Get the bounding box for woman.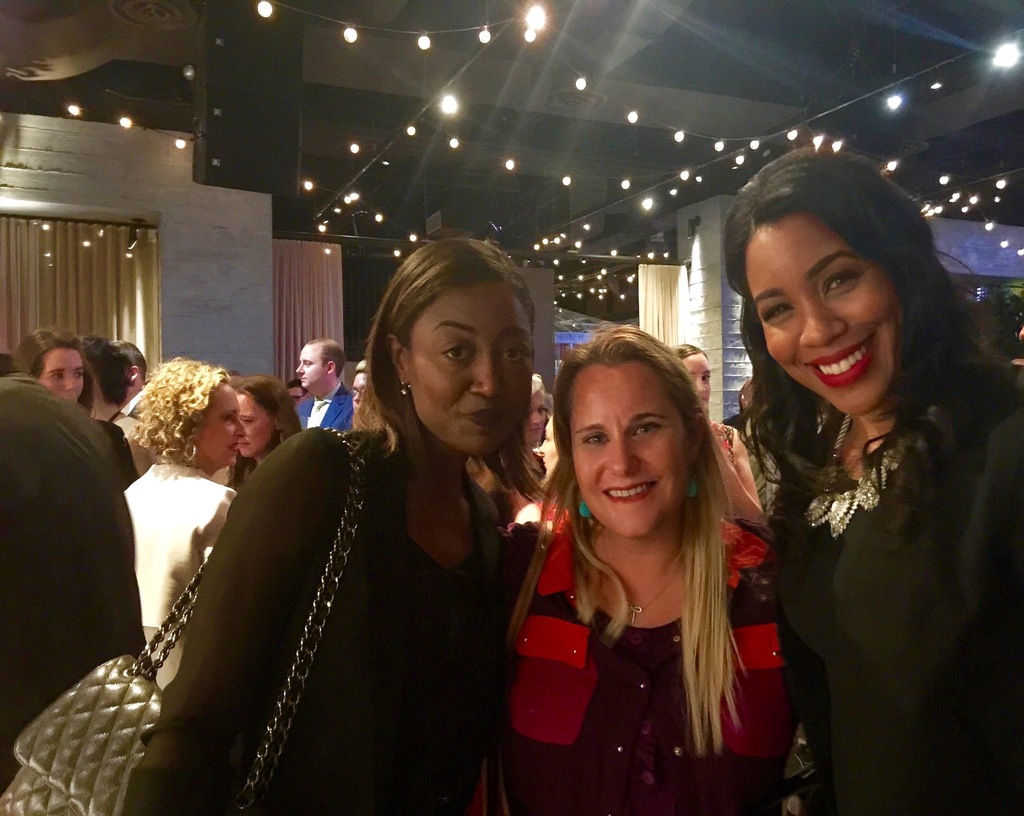
l=470, t=365, r=556, b=527.
